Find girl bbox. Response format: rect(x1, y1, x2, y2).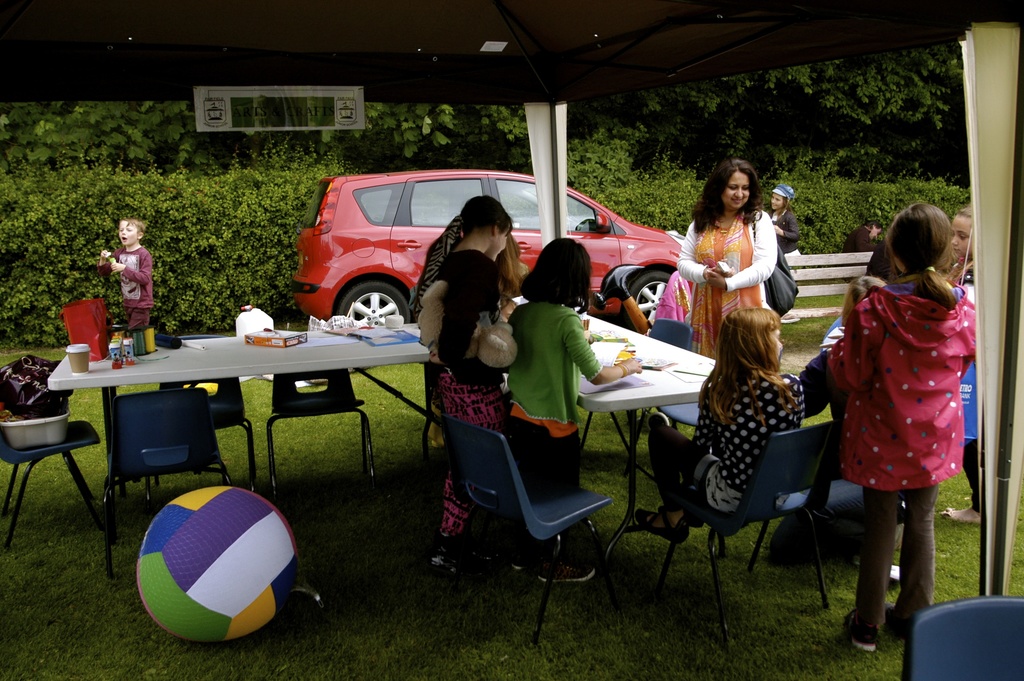
rect(515, 240, 652, 486).
